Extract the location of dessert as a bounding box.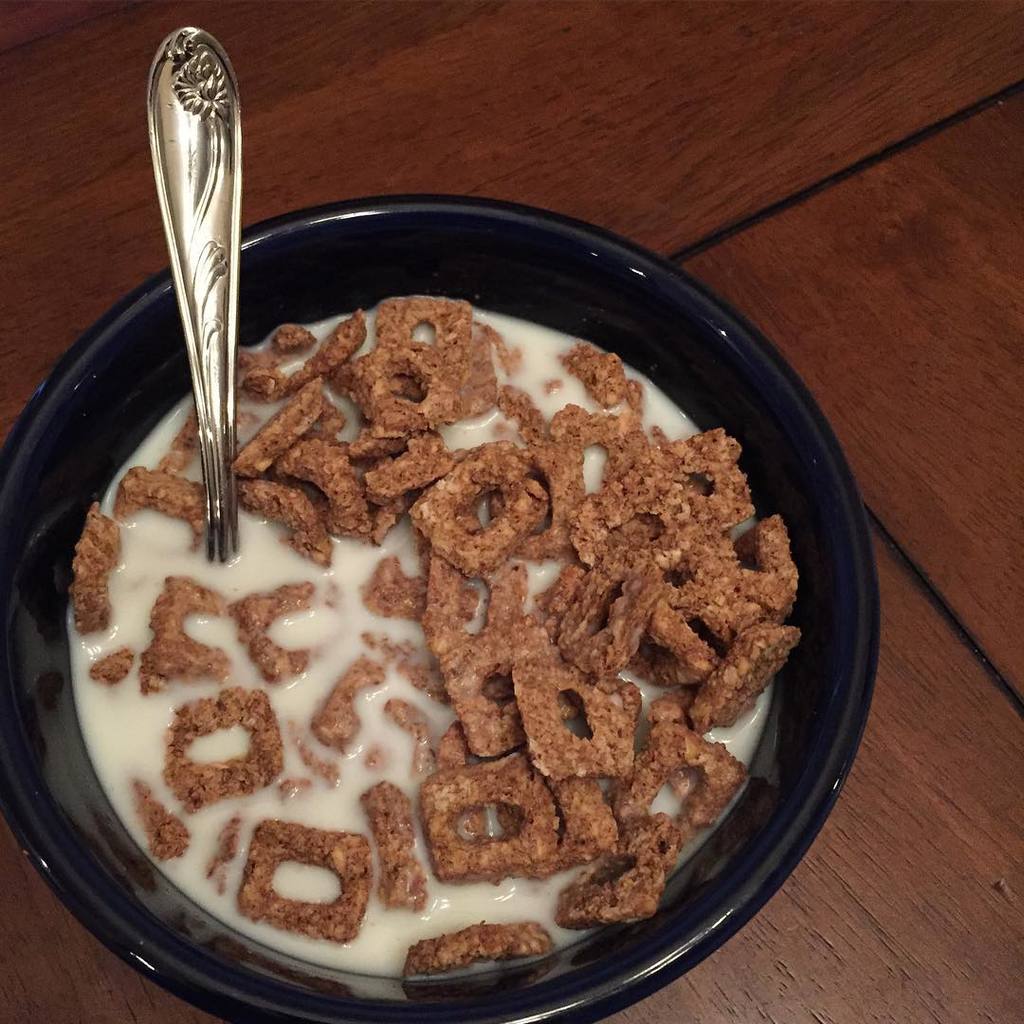
left=231, top=814, right=374, bottom=943.
